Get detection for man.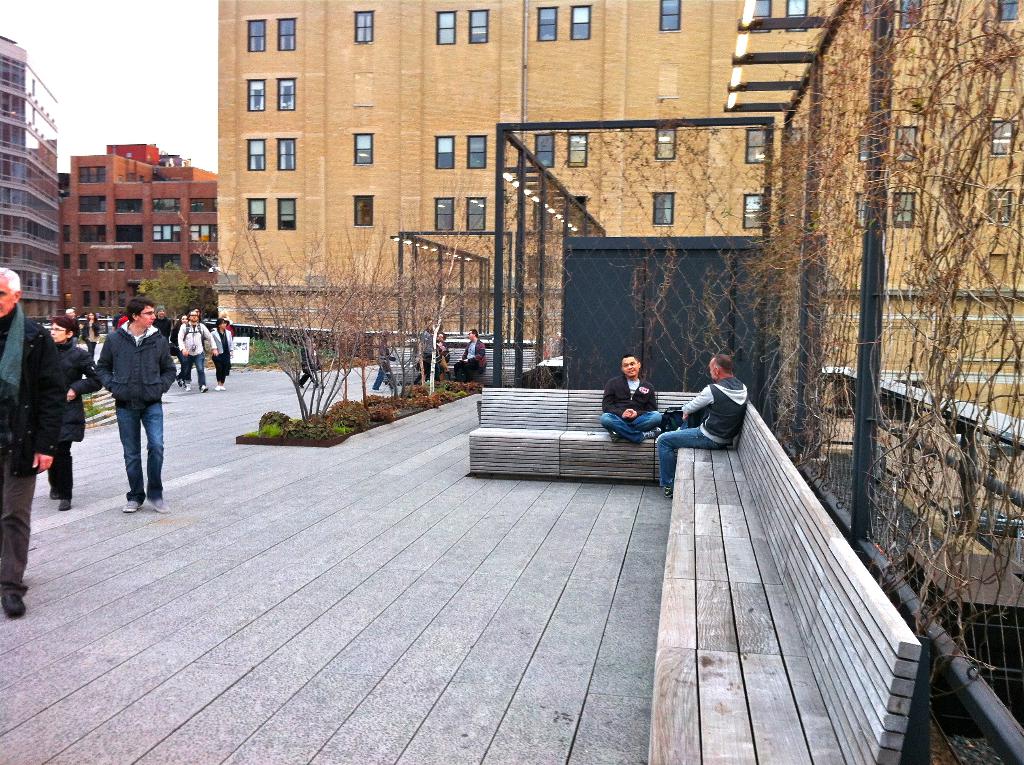
Detection: box=[175, 310, 220, 393].
